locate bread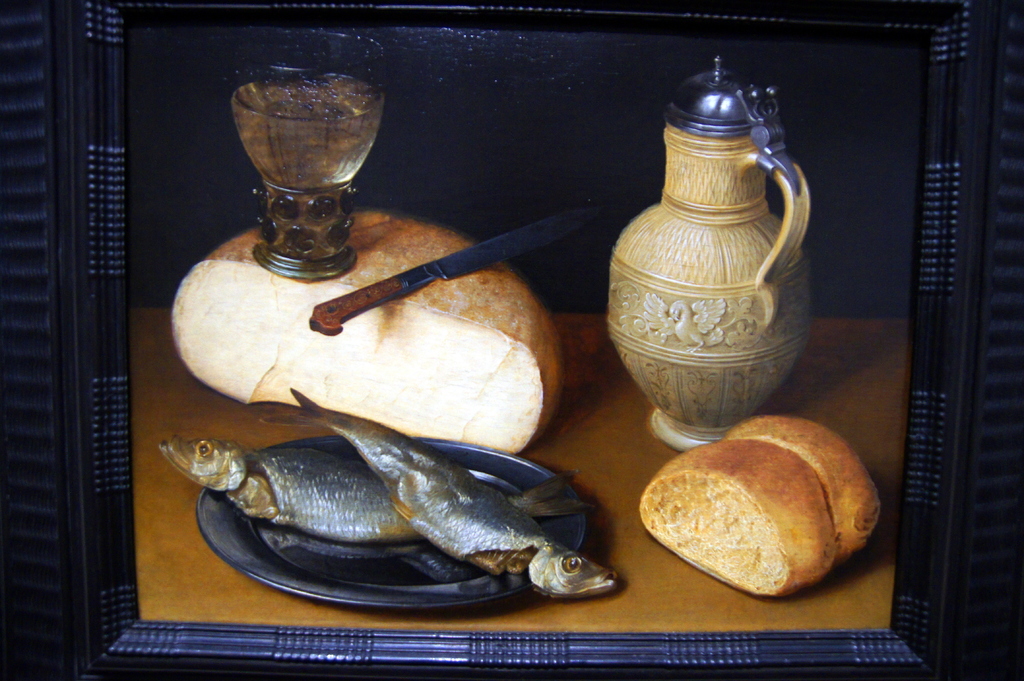
box(166, 208, 569, 453)
